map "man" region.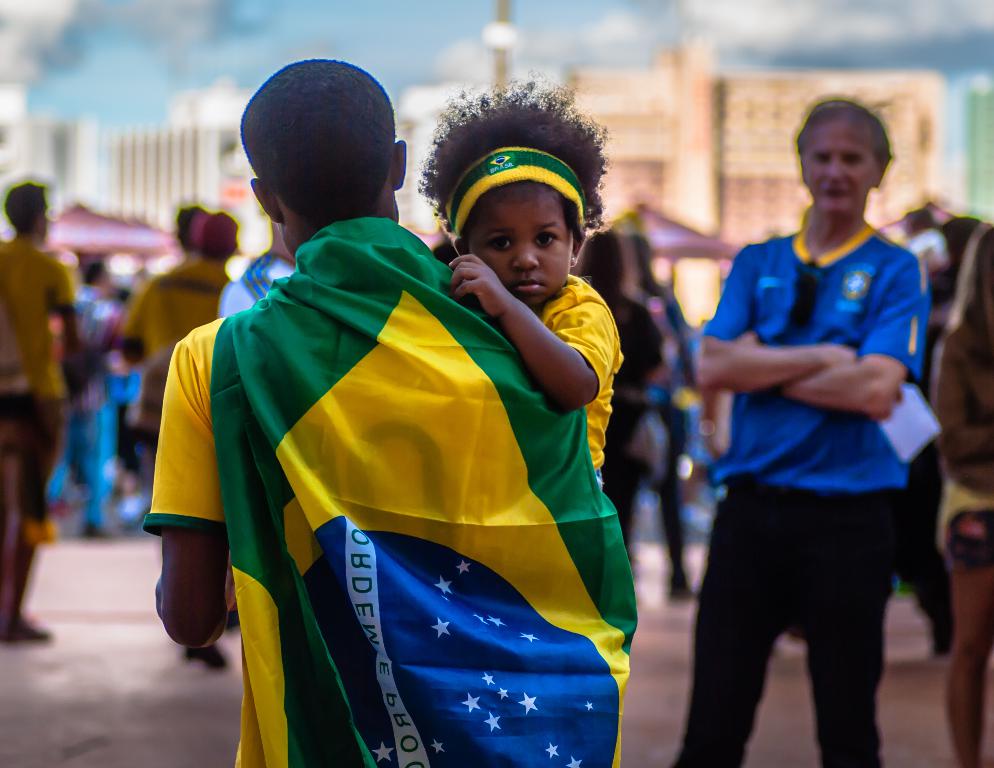
Mapped to <region>1, 178, 76, 652</region>.
